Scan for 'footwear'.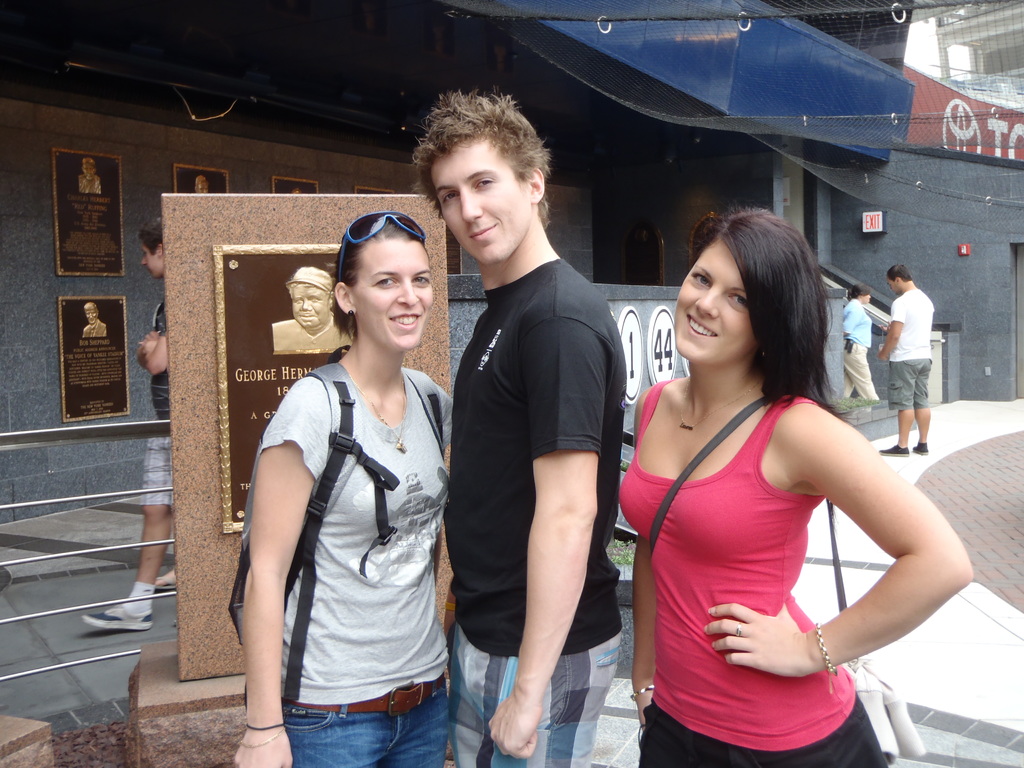
Scan result: 879:445:908:455.
